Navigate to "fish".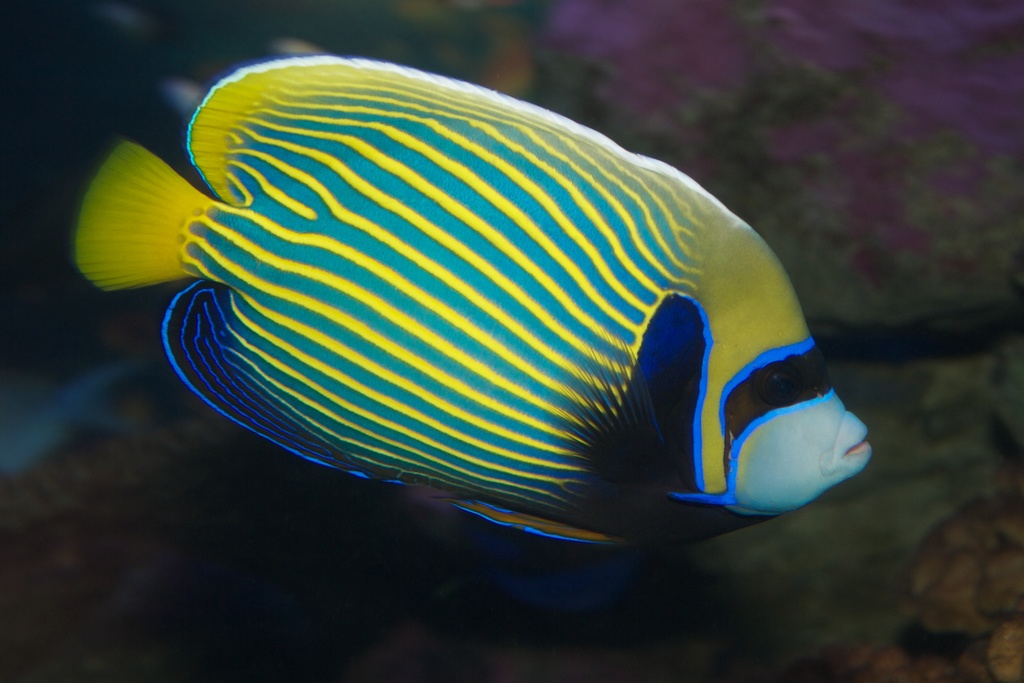
Navigation target: rect(72, 56, 877, 558).
